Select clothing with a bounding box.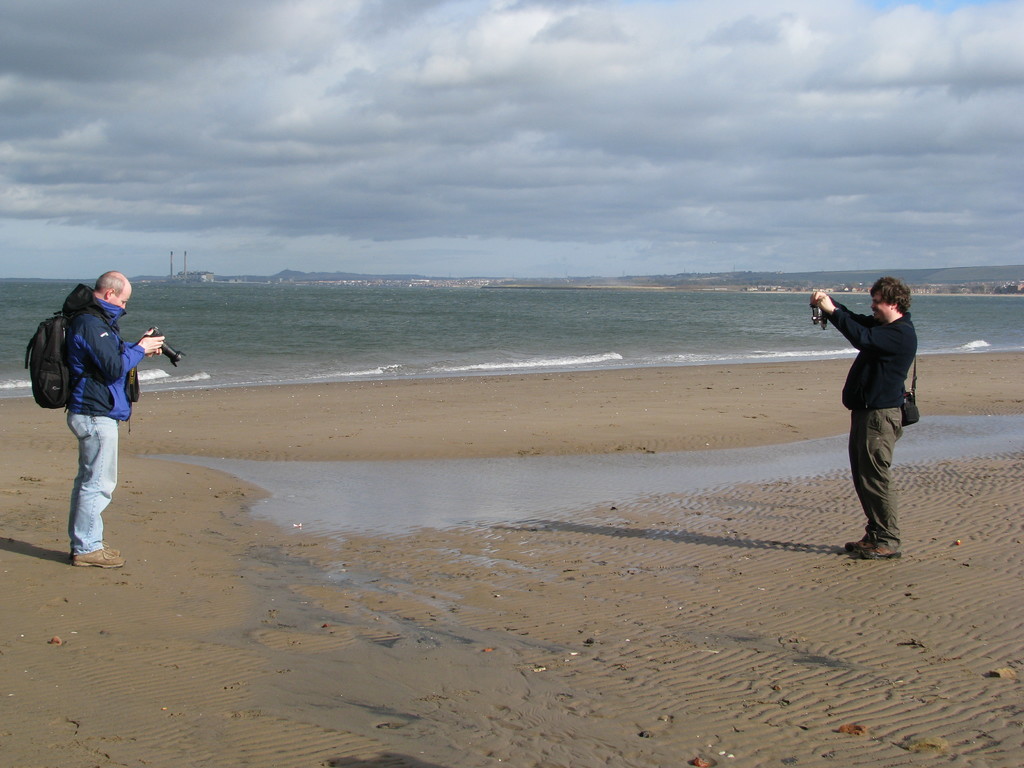
bbox=[830, 296, 920, 534].
